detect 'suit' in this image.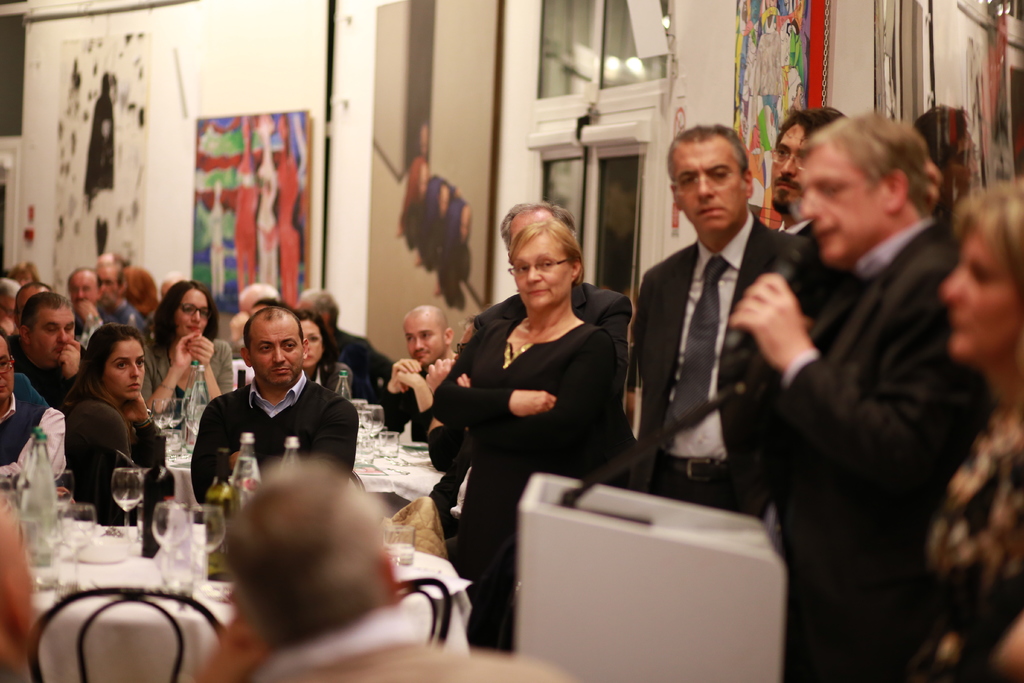
Detection: BBox(632, 174, 793, 522).
